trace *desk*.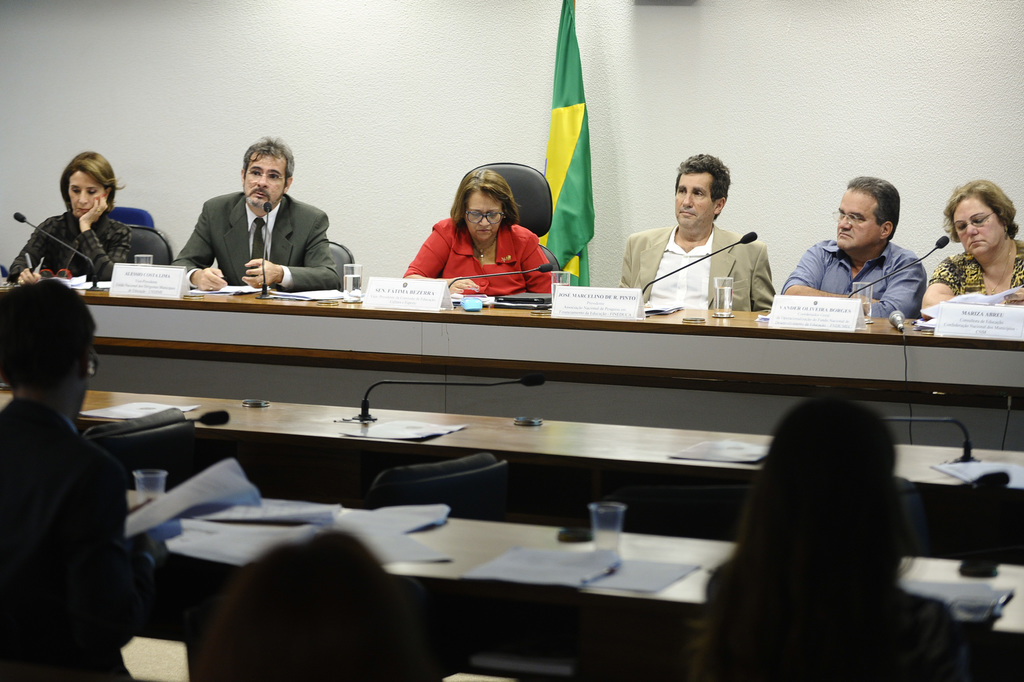
Traced to x1=0, y1=388, x2=1023, y2=562.
